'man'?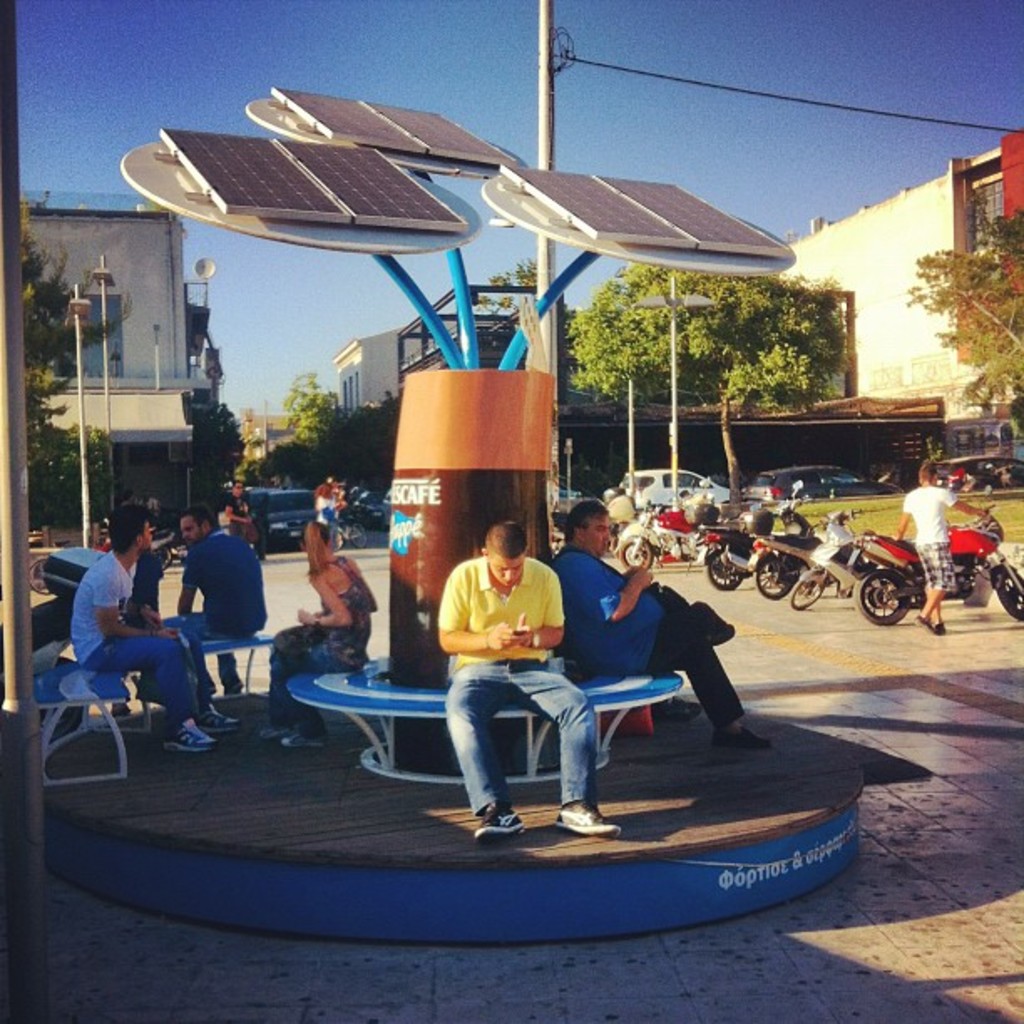
rect(893, 455, 987, 626)
